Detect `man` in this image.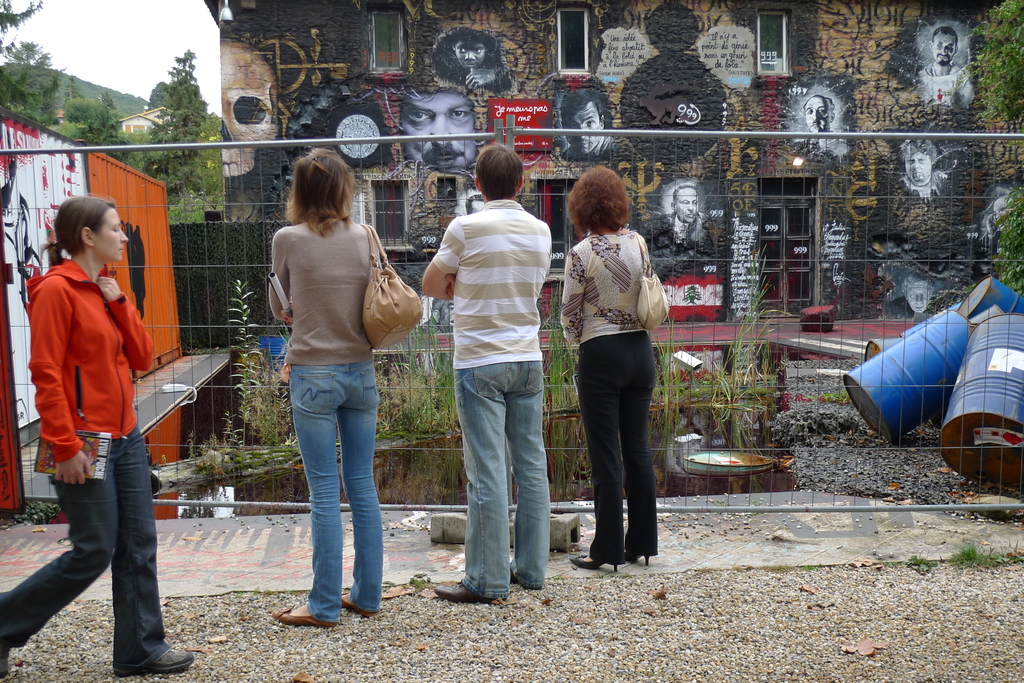
Detection: <box>922,25,976,109</box>.
